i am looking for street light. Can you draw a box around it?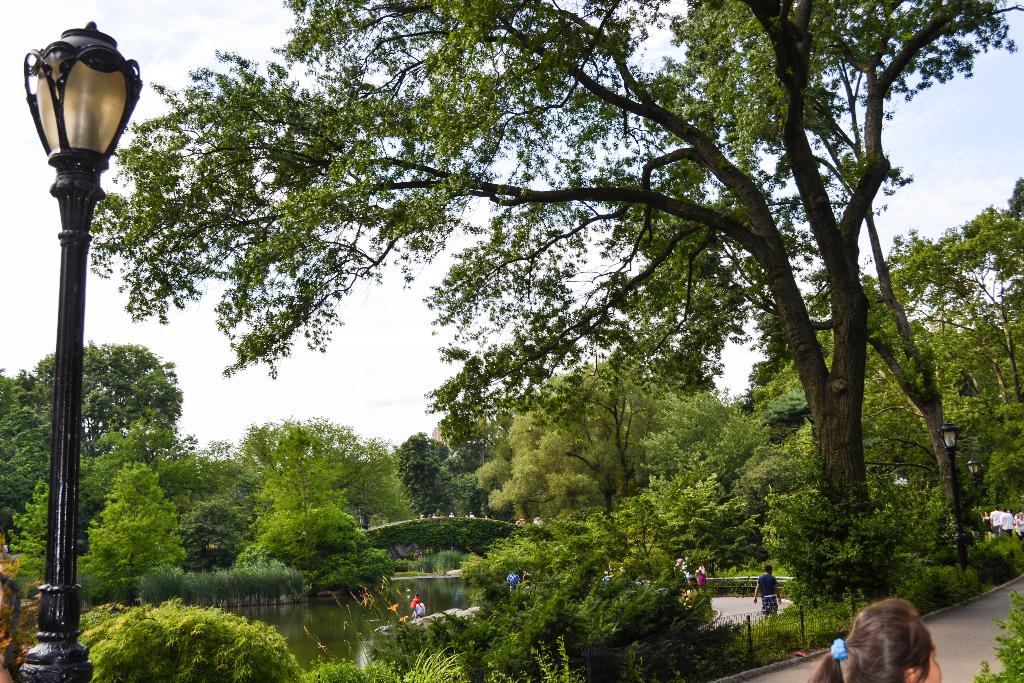
Sure, the bounding box is select_region(0, 0, 148, 677).
